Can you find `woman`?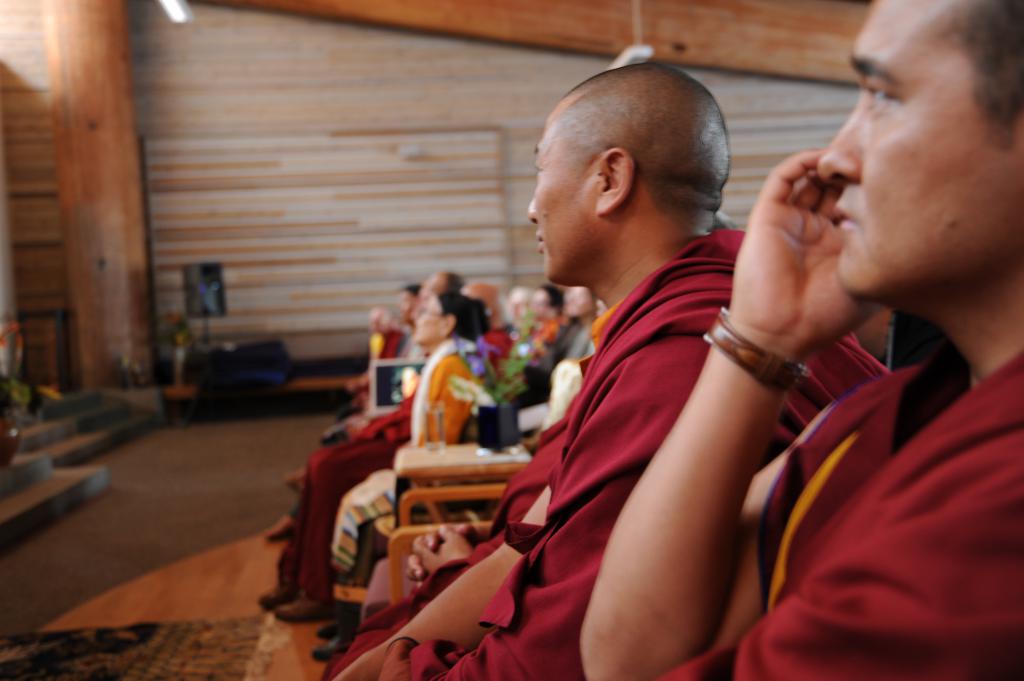
Yes, bounding box: bbox(266, 296, 477, 613).
